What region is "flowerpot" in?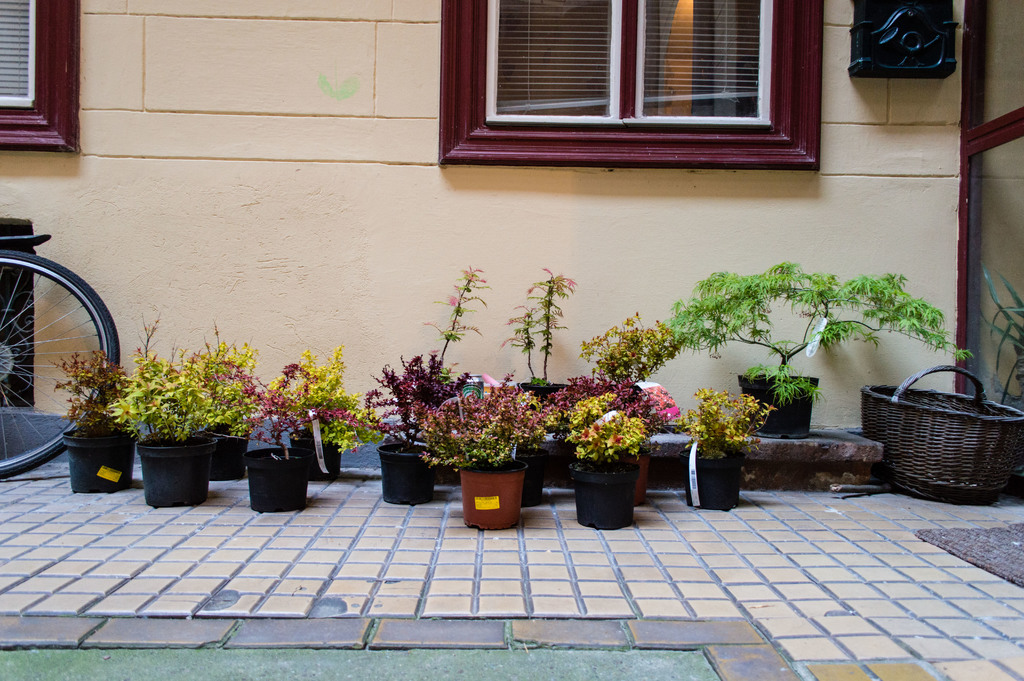
[left=242, top=448, right=308, bottom=513].
